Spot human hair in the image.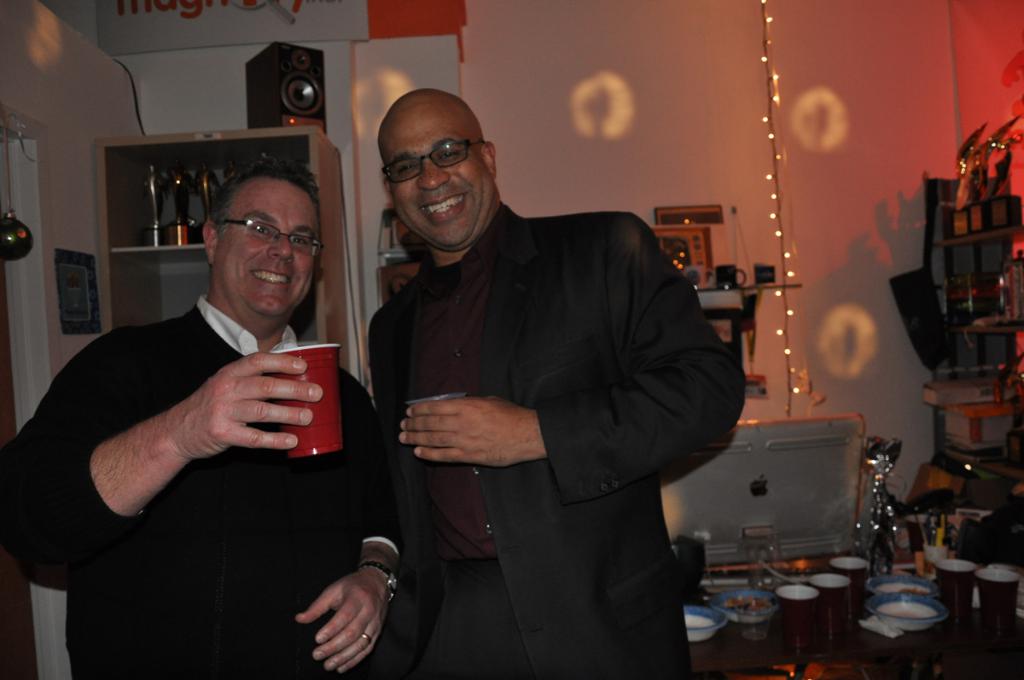
human hair found at locate(212, 163, 304, 214).
